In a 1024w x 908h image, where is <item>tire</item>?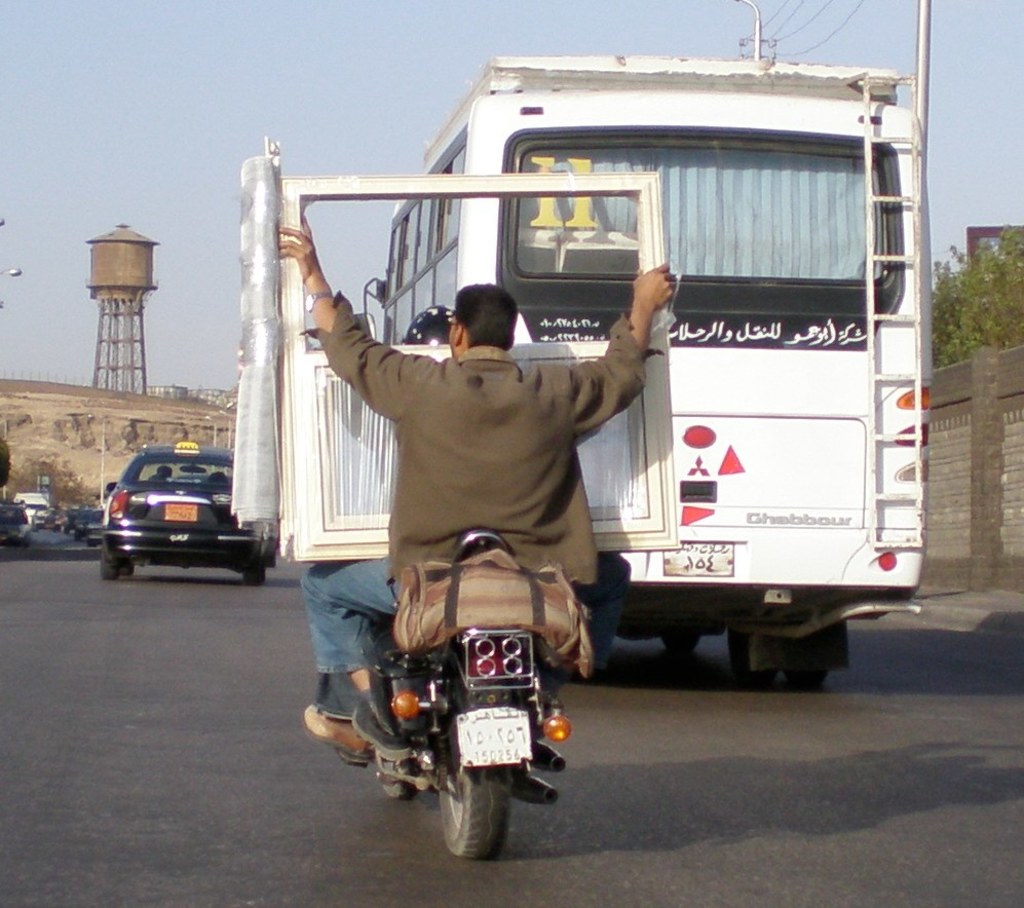
box=[435, 765, 511, 860].
